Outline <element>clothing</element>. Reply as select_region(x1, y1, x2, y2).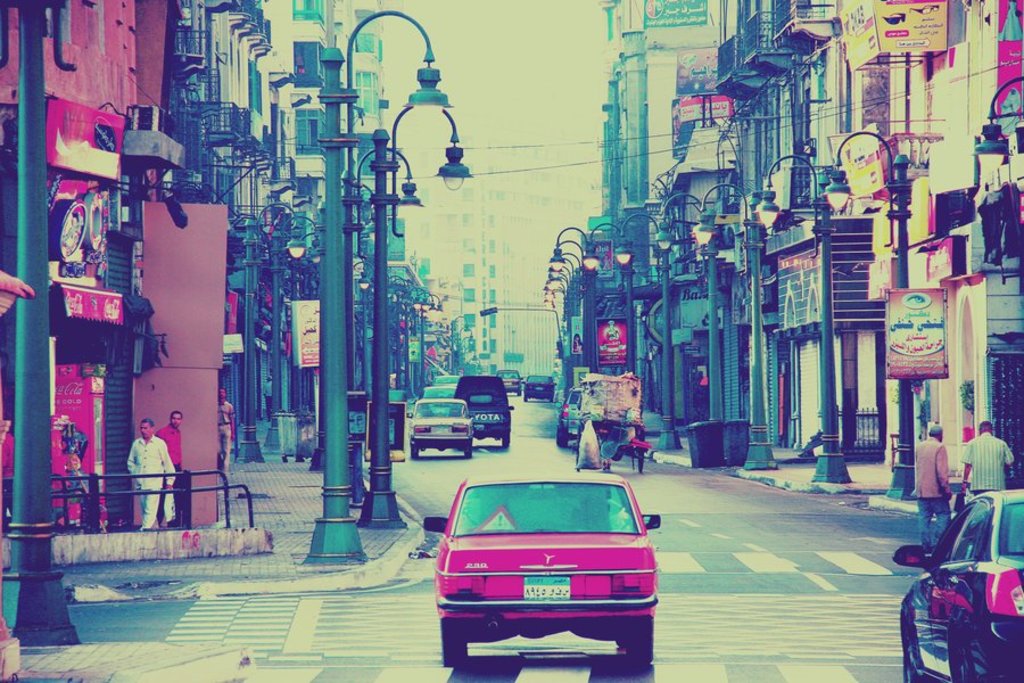
select_region(917, 497, 942, 549).
